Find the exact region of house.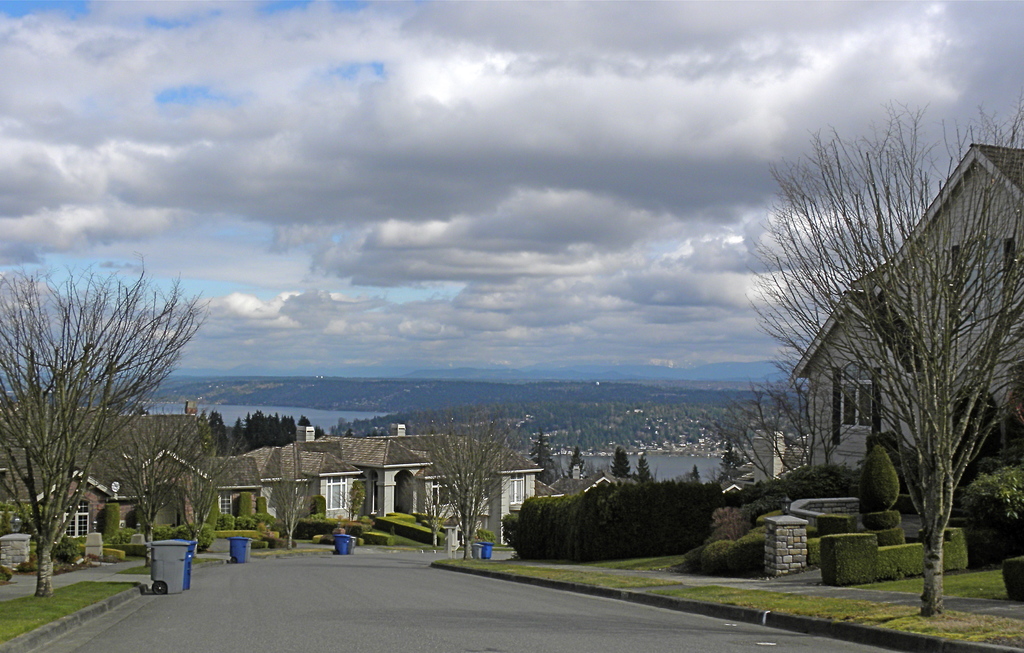
Exact region: {"x1": 0, "y1": 402, "x2": 539, "y2": 568}.
